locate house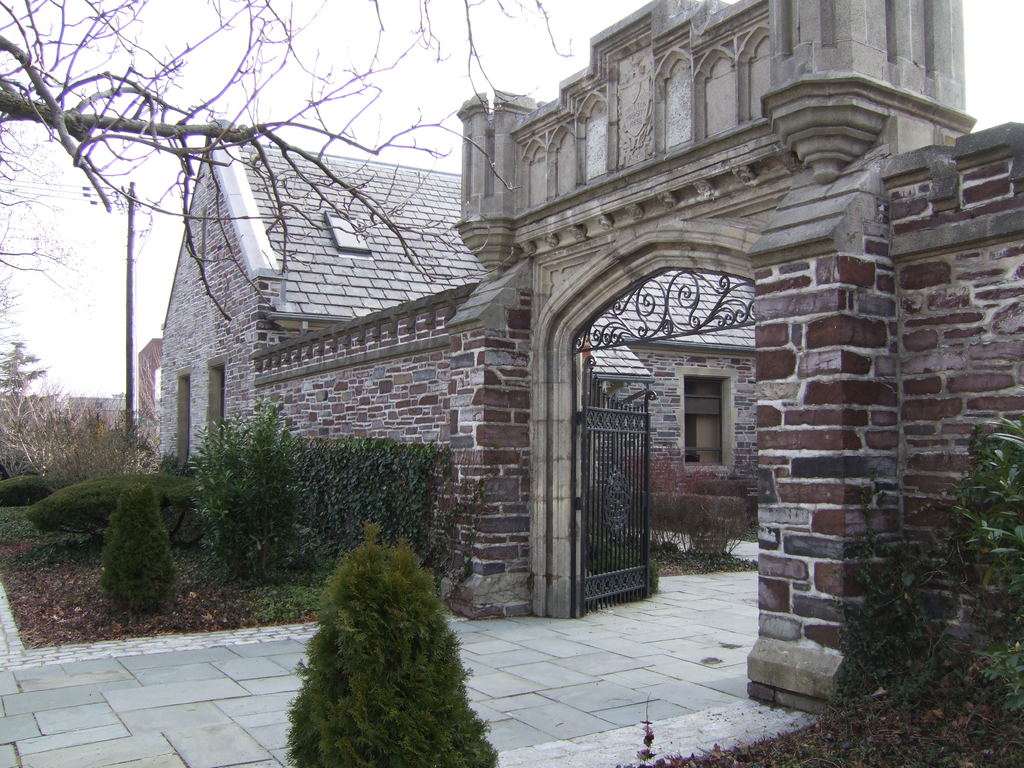
l=97, t=129, r=609, b=589
